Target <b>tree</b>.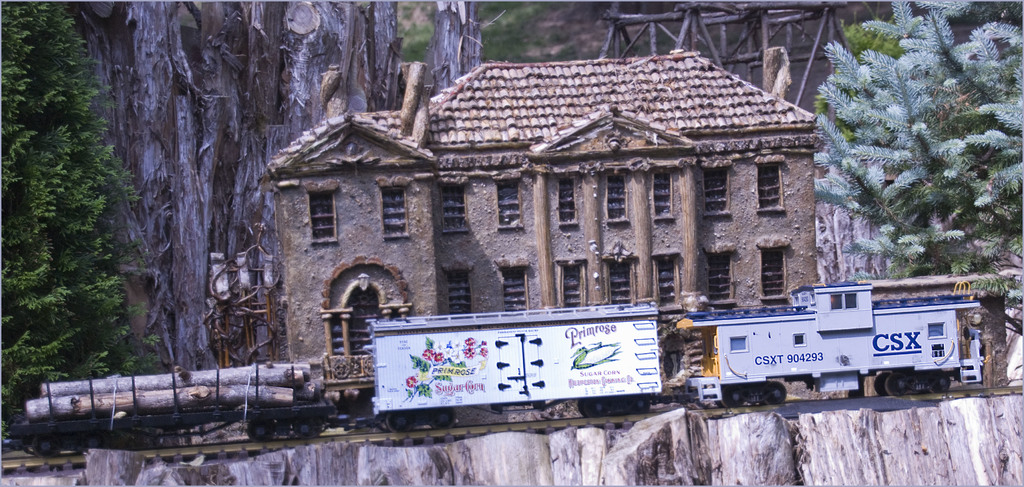
Target region: BBox(63, 0, 222, 387).
